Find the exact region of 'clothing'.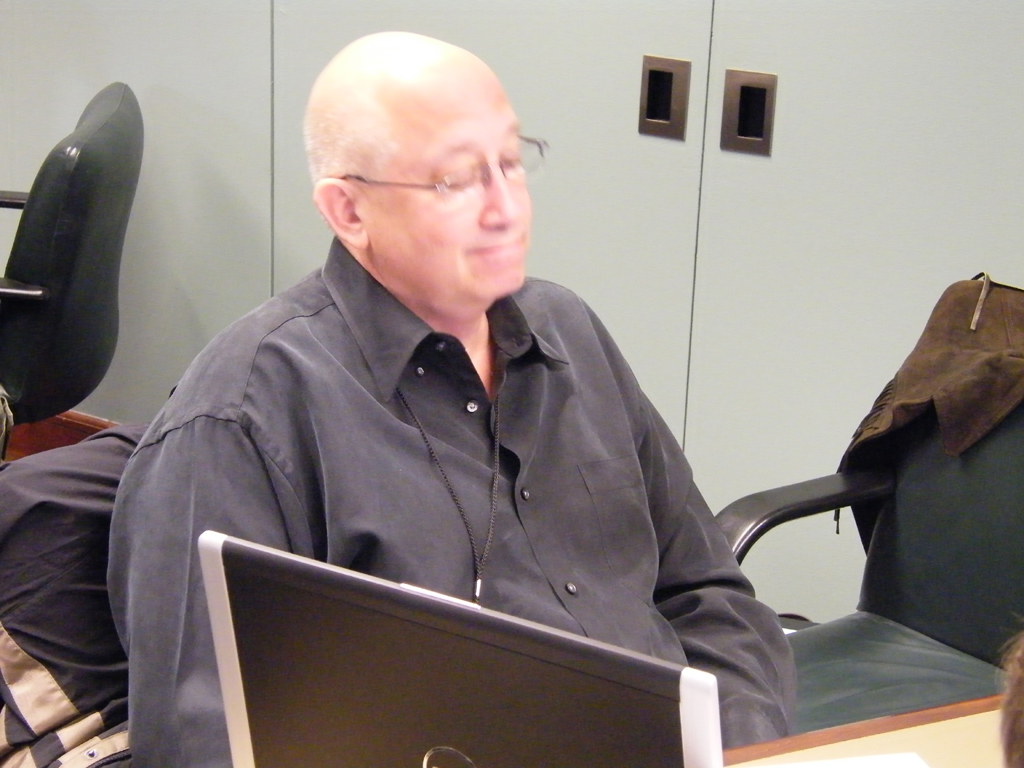
Exact region: (left=57, top=725, right=130, bottom=767).
